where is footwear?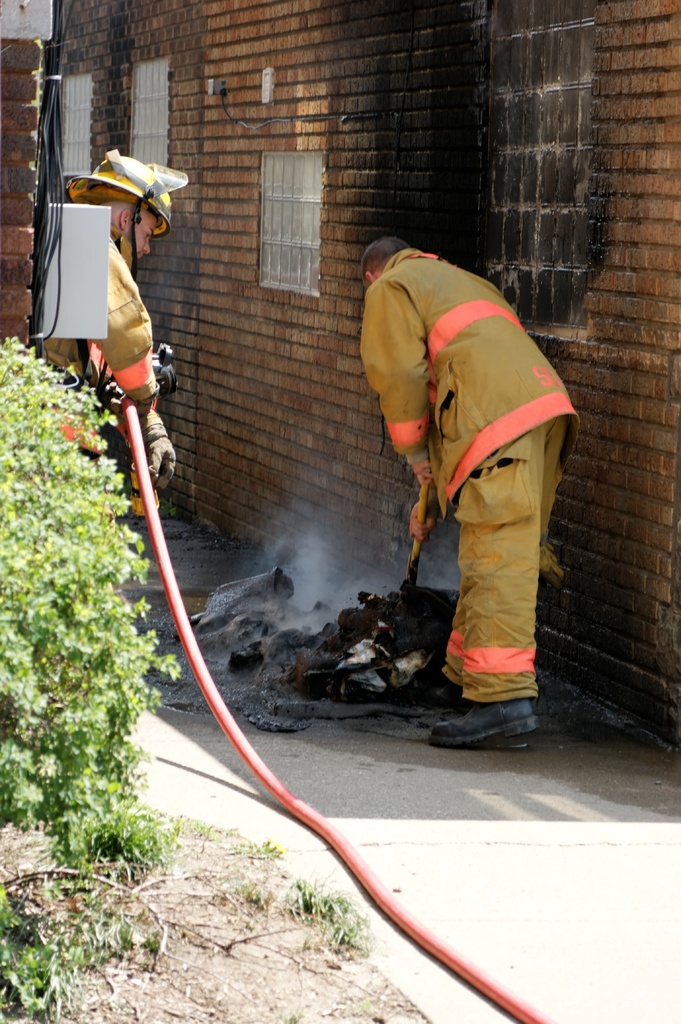
[left=429, top=704, right=538, bottom=744].
